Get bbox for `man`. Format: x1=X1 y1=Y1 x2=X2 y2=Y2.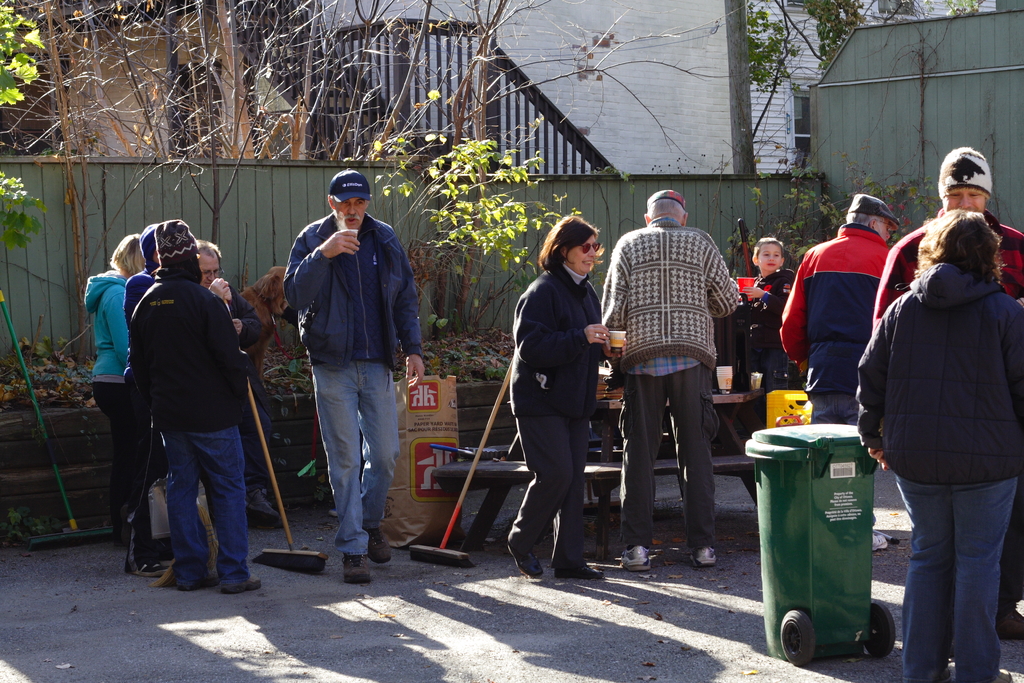
x1=877 y1=145 x2=1023 y2=327.
